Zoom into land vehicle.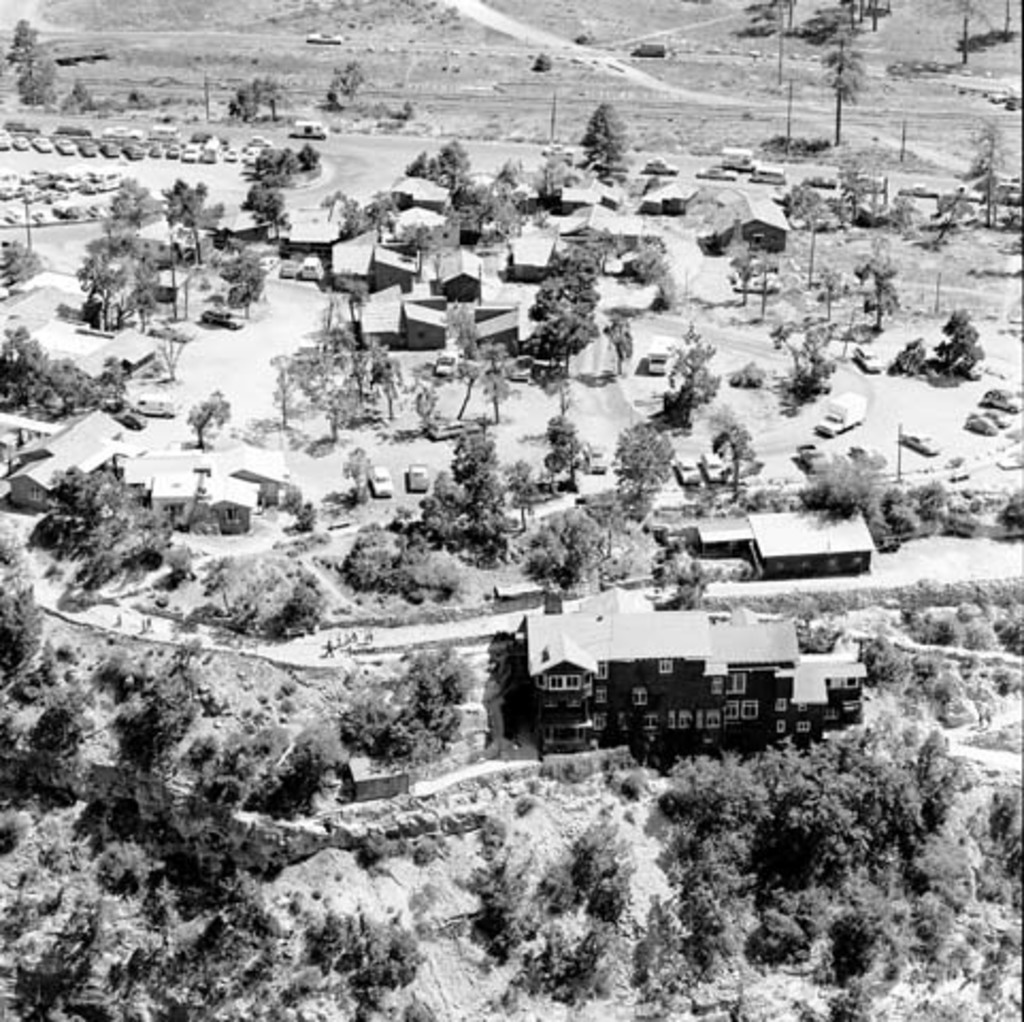
Zoom target: <box>43,185,72,202</box>.
